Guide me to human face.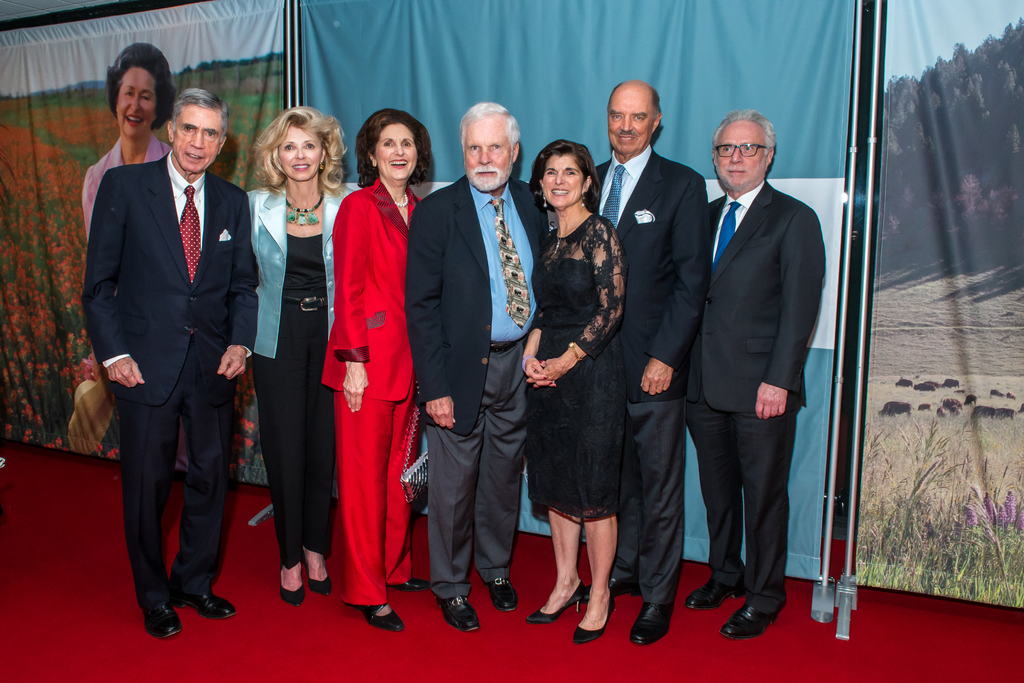
Guidance: 116/69/155/138.
